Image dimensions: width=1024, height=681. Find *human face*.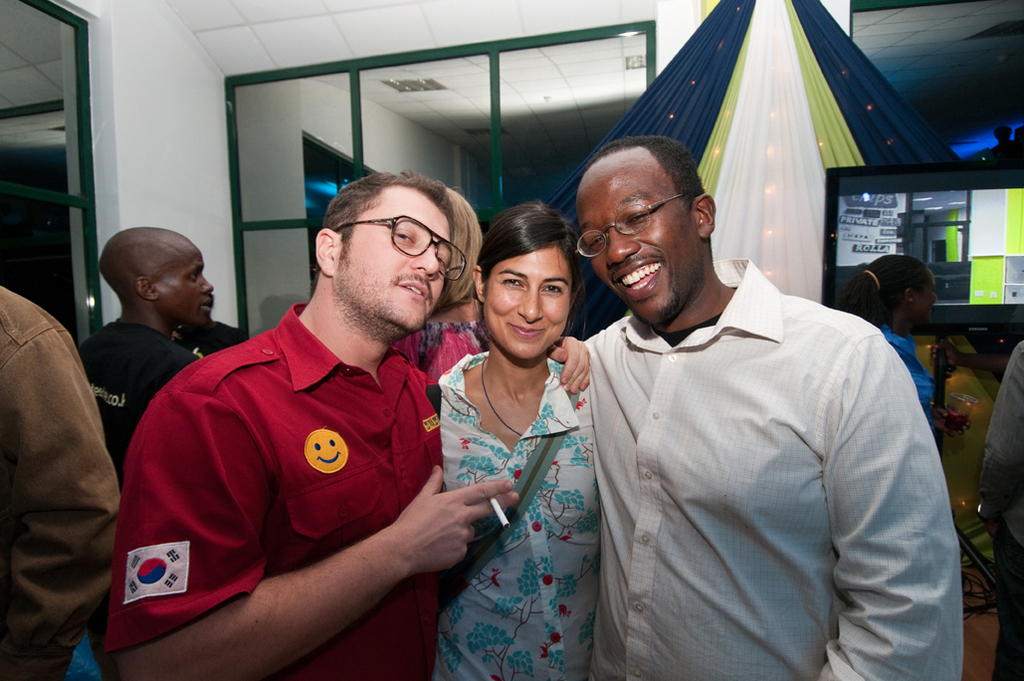
153/247/212/324.
